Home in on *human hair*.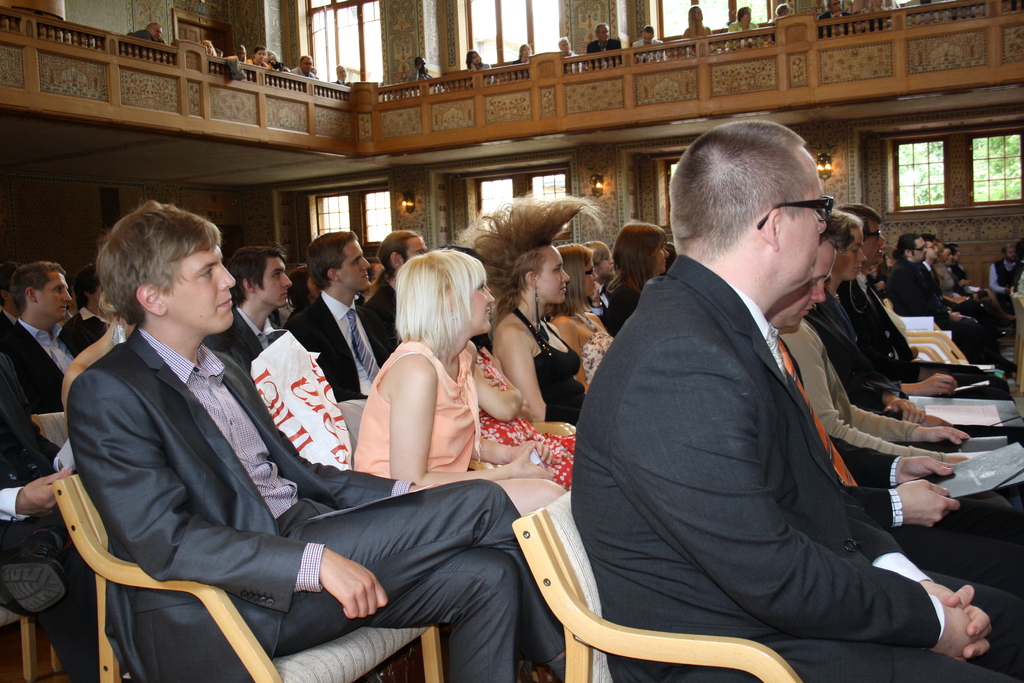
Homed in at [left=229, top=243, right=284, bottom=304].
